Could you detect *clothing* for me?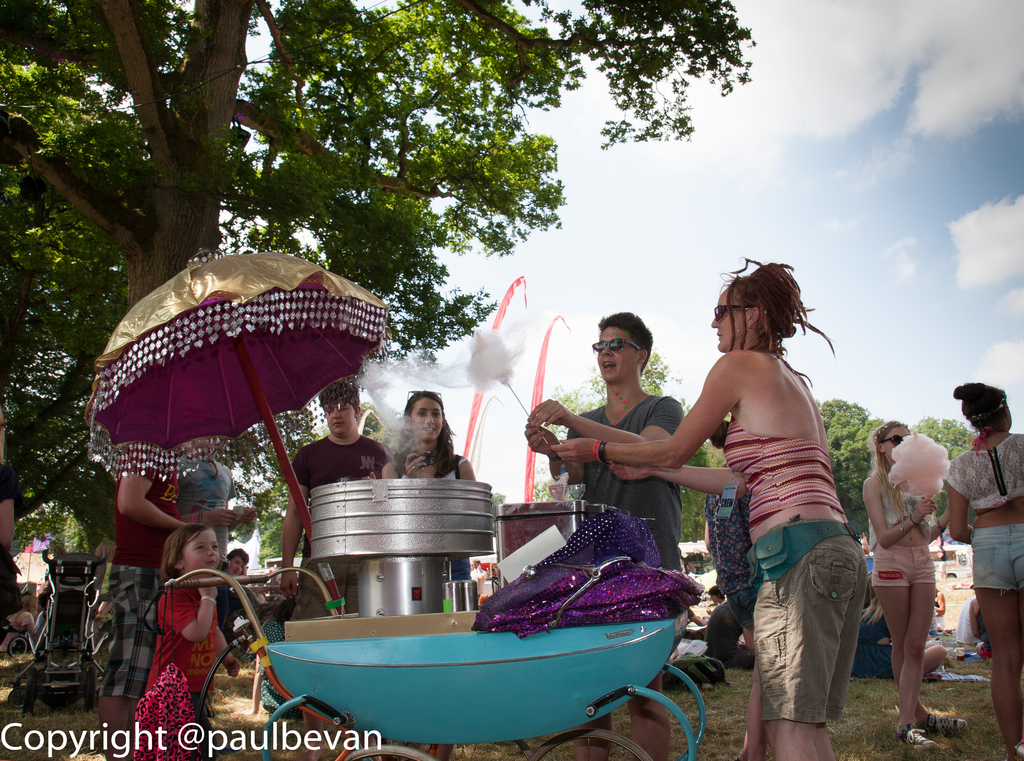
Detection result: bbox=(868, 466, 938, 592).
